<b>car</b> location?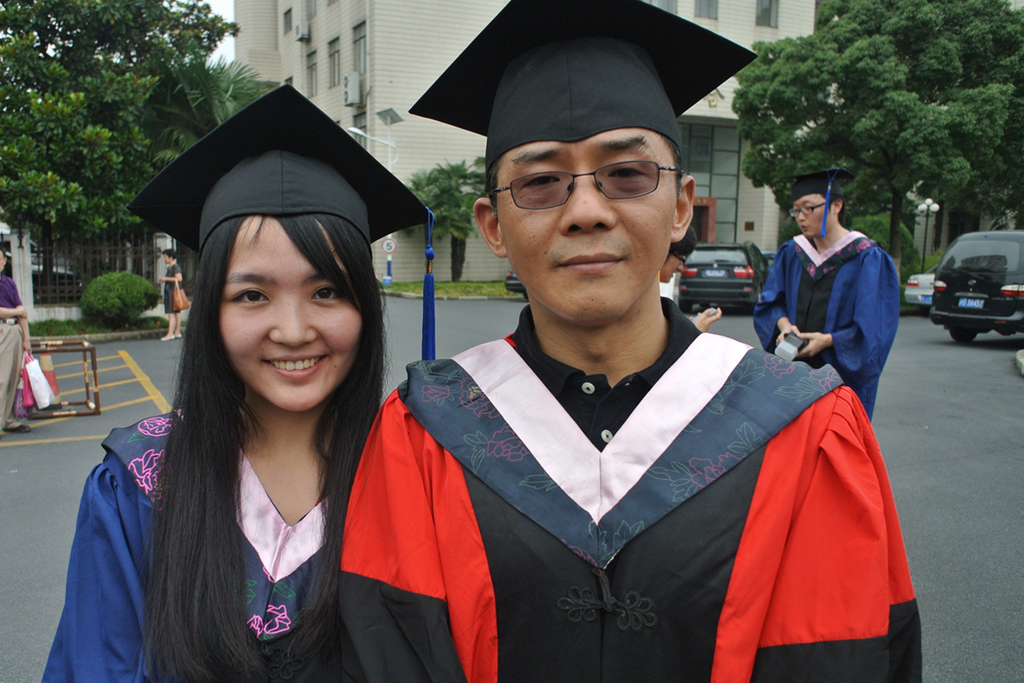
905 266 939 309
